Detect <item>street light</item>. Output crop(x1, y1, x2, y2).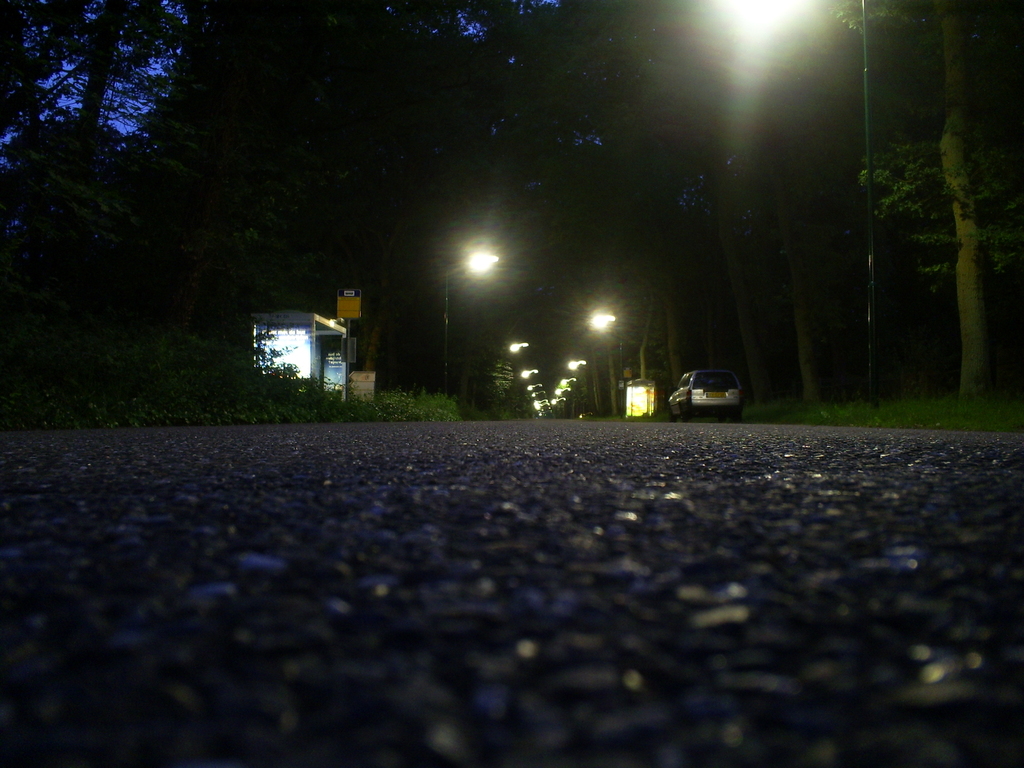
crop(511, 339, 530, 387).
